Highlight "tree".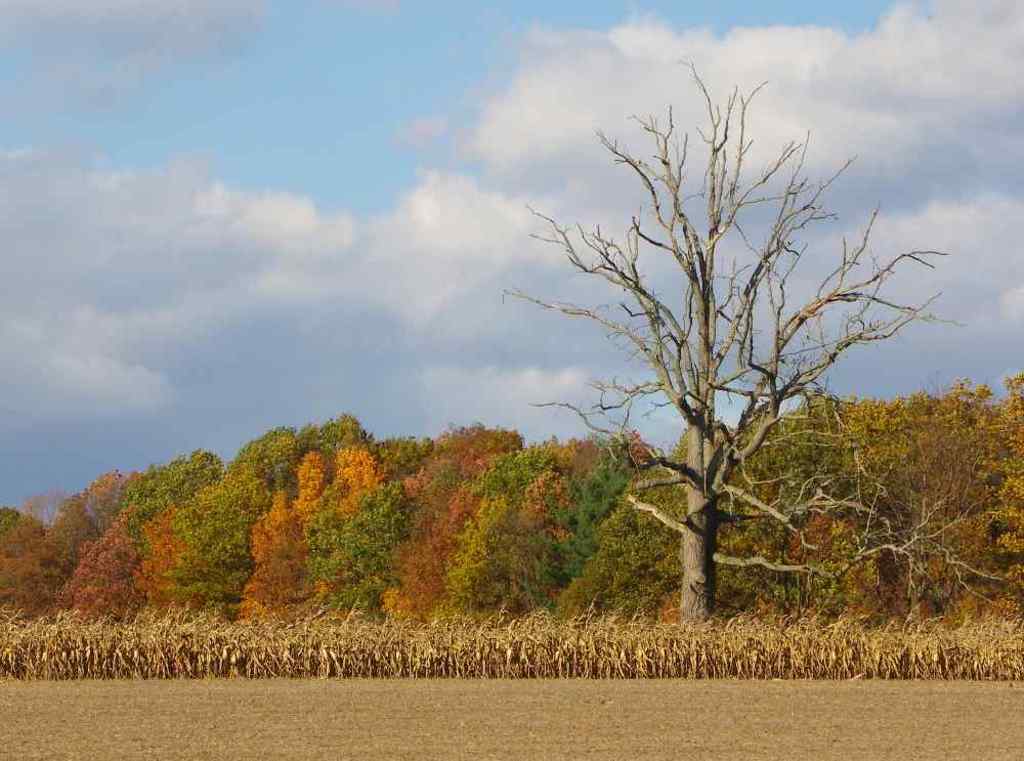
Highlighted region: 500 52 1022 629.
